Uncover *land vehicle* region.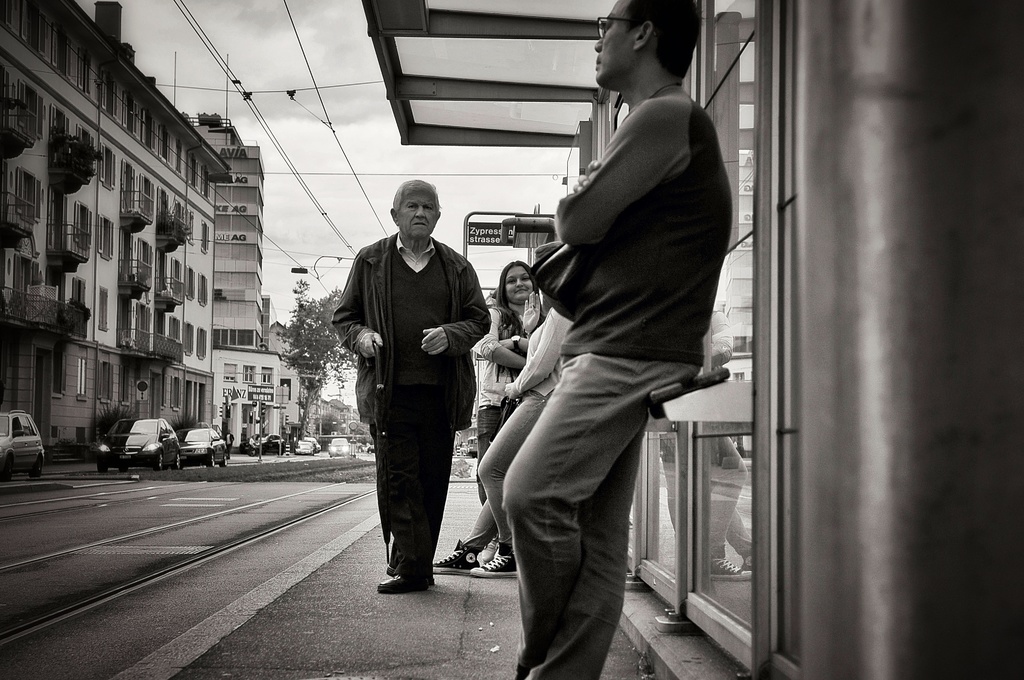
Uncovered: 301/429/321/457.
